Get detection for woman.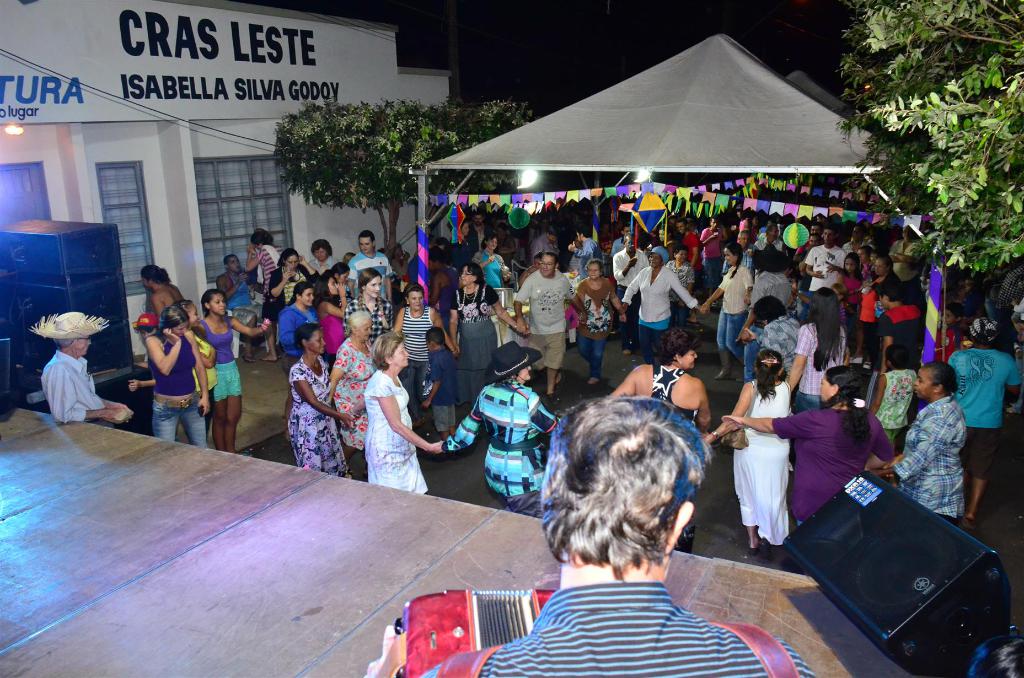
Detection: crop(329, 312, 380, 468).
